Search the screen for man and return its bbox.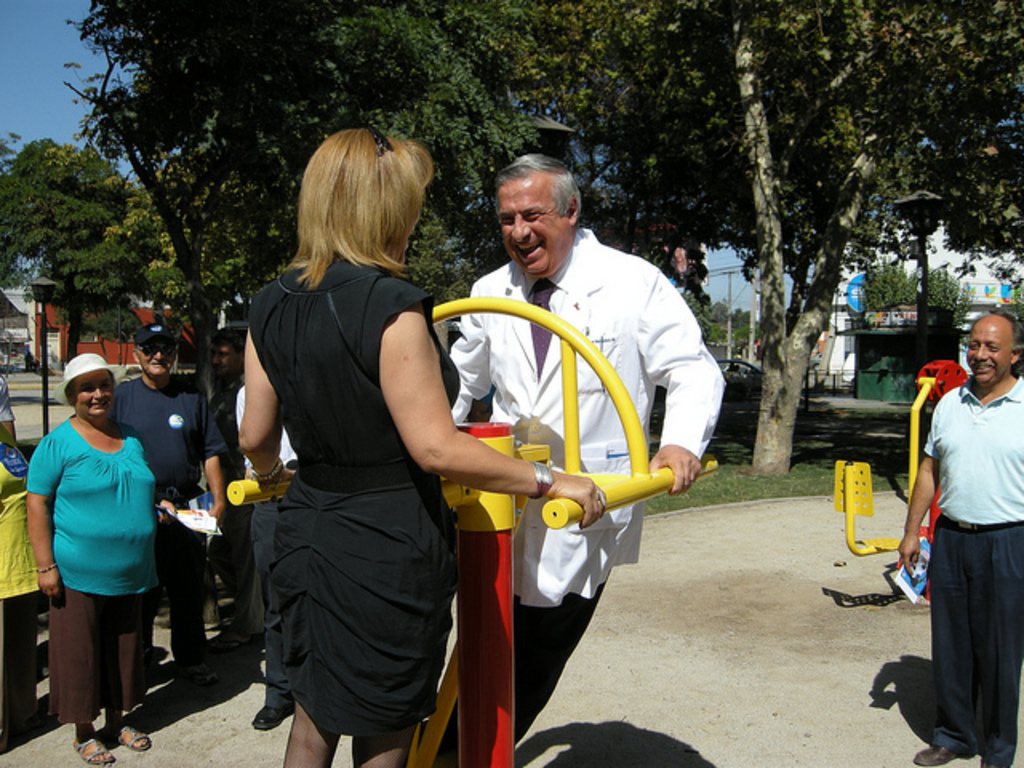
Found: <region>107, 307, 227, 699</region>.
